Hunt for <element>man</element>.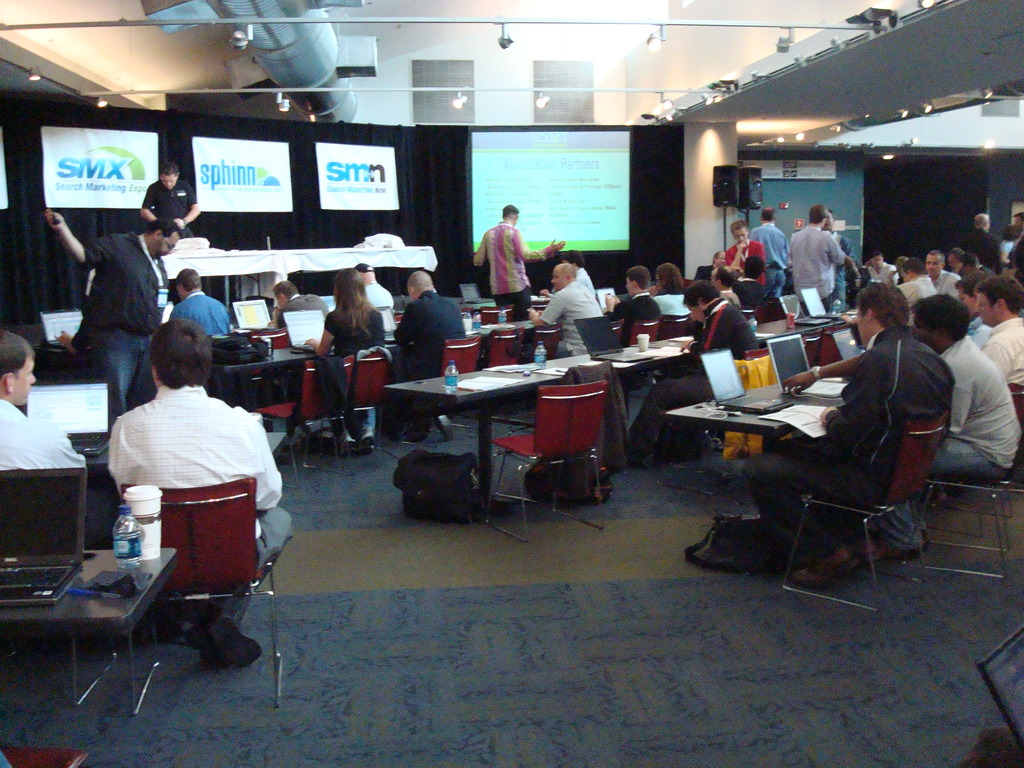
Hunted down at {"left": 387, "top": 259, "right": 467, "bottom": 443}.
